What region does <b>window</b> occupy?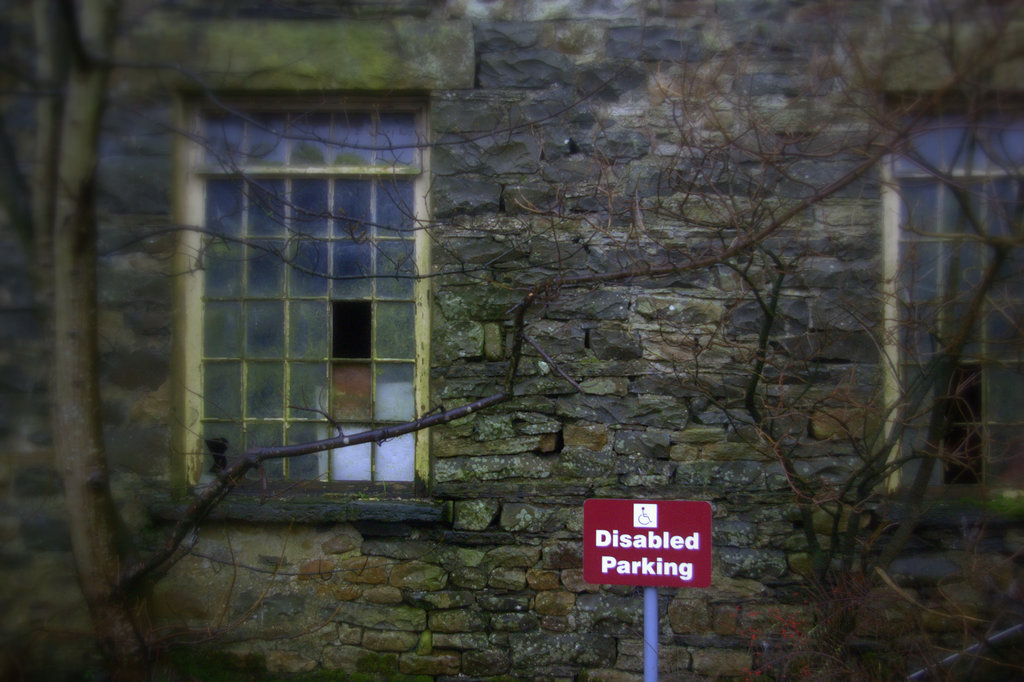
Rect(178, 86, 440, 532).
